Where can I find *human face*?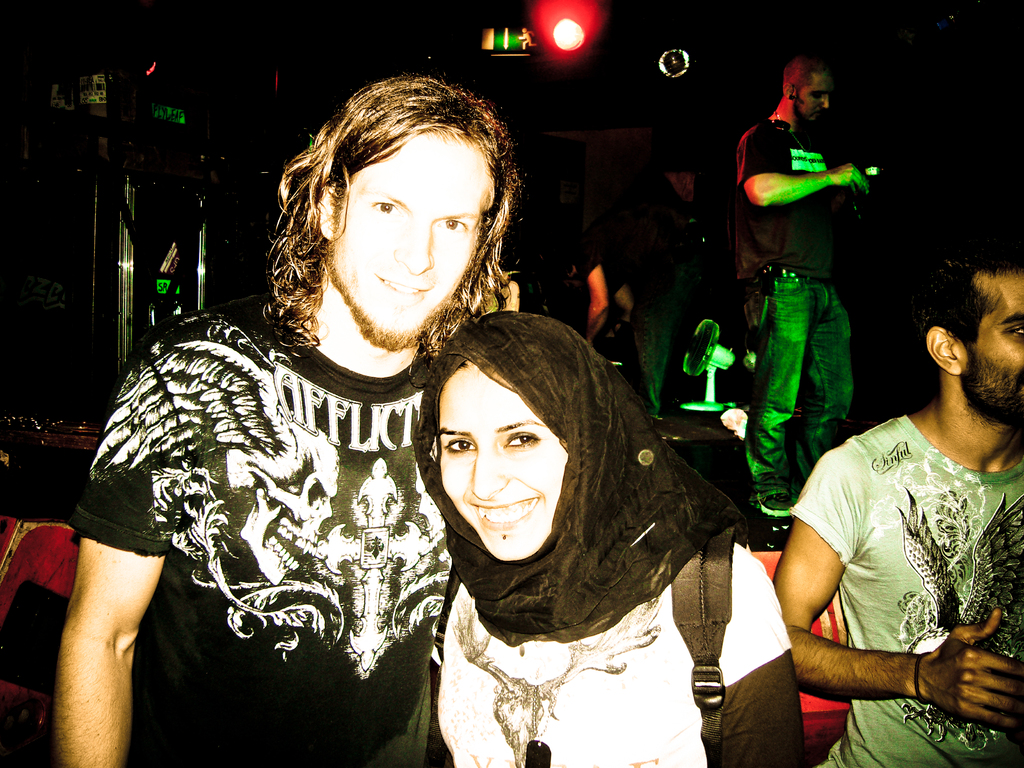
You can find it at detection(959, 263, 1023, 430).
